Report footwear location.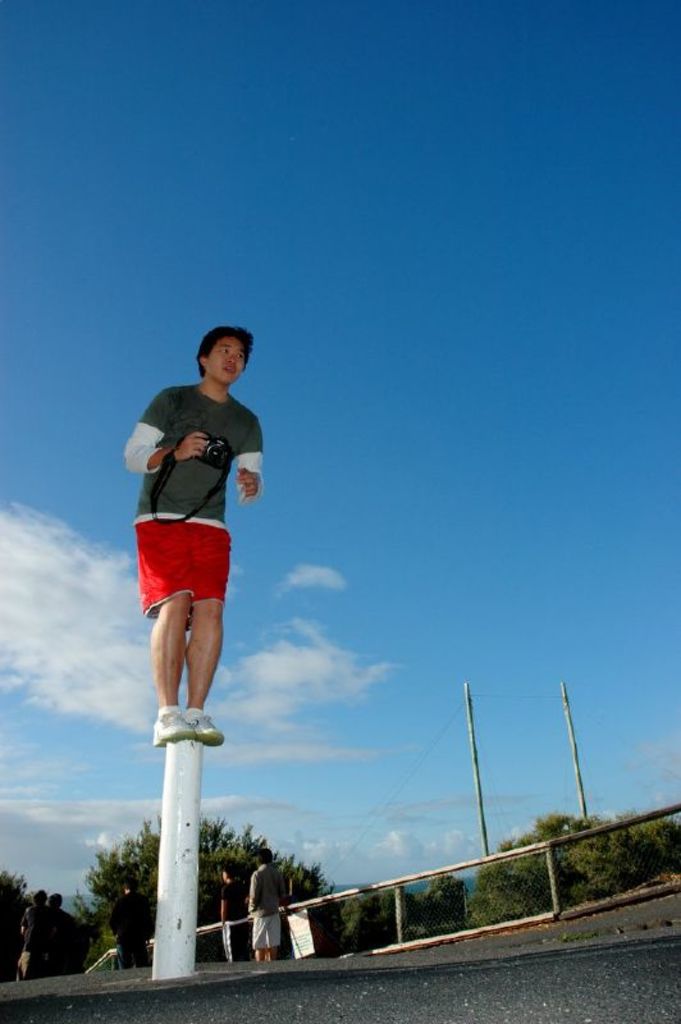
Report: rect(192, 700, 218, 749).
